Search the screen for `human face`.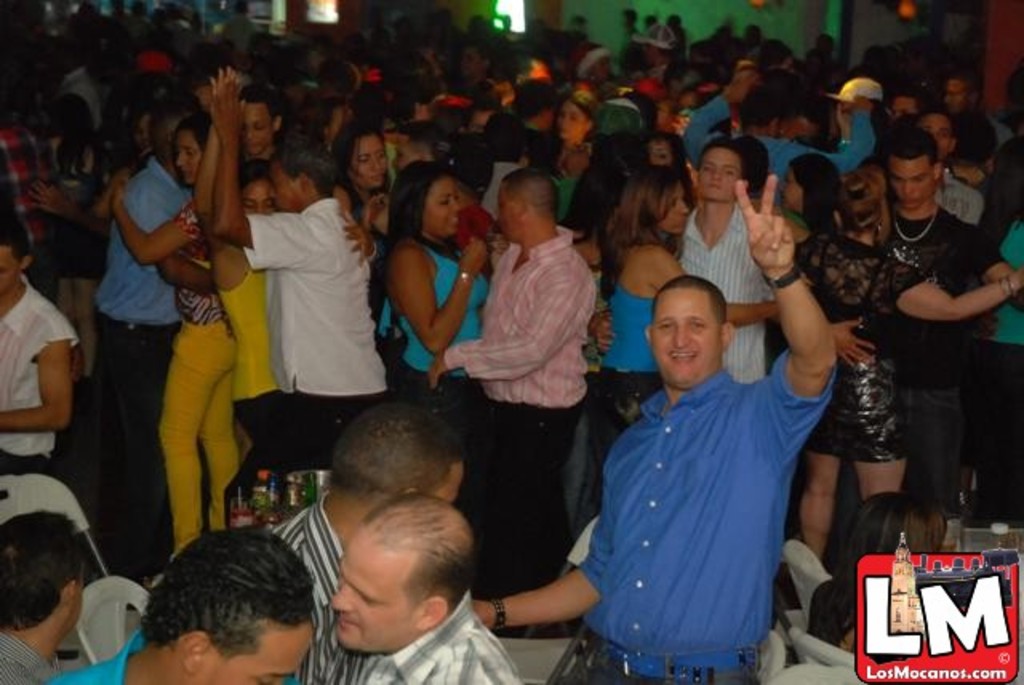
Found at <bbox>701, 149, 738, 195</bbox>.
